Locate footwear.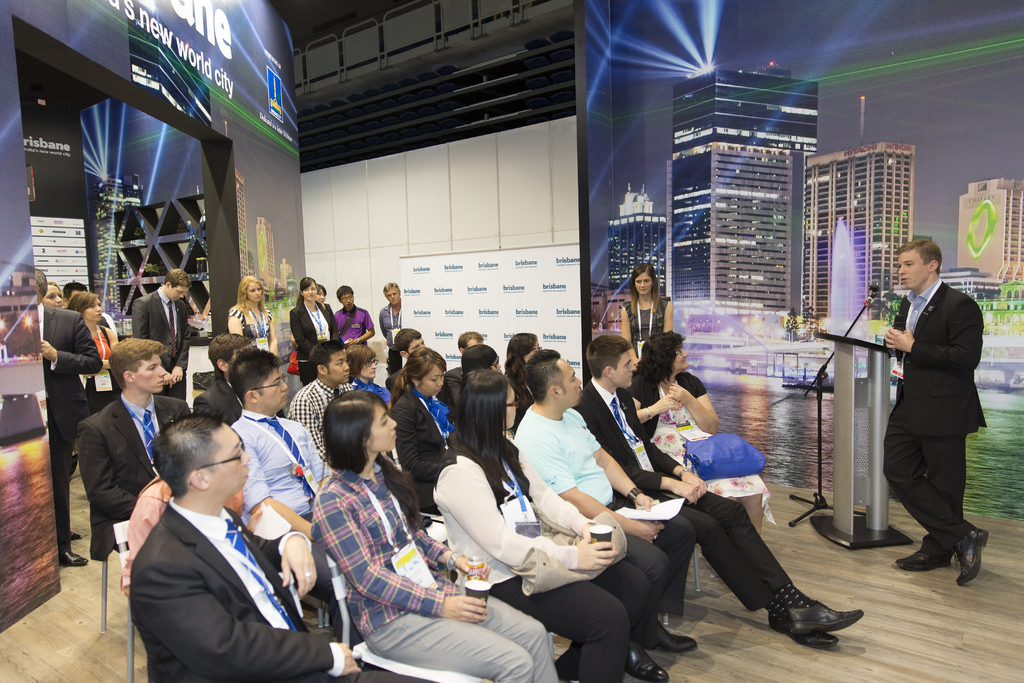
Bounding box: left=623, top=641, right=669, bottom=682.
